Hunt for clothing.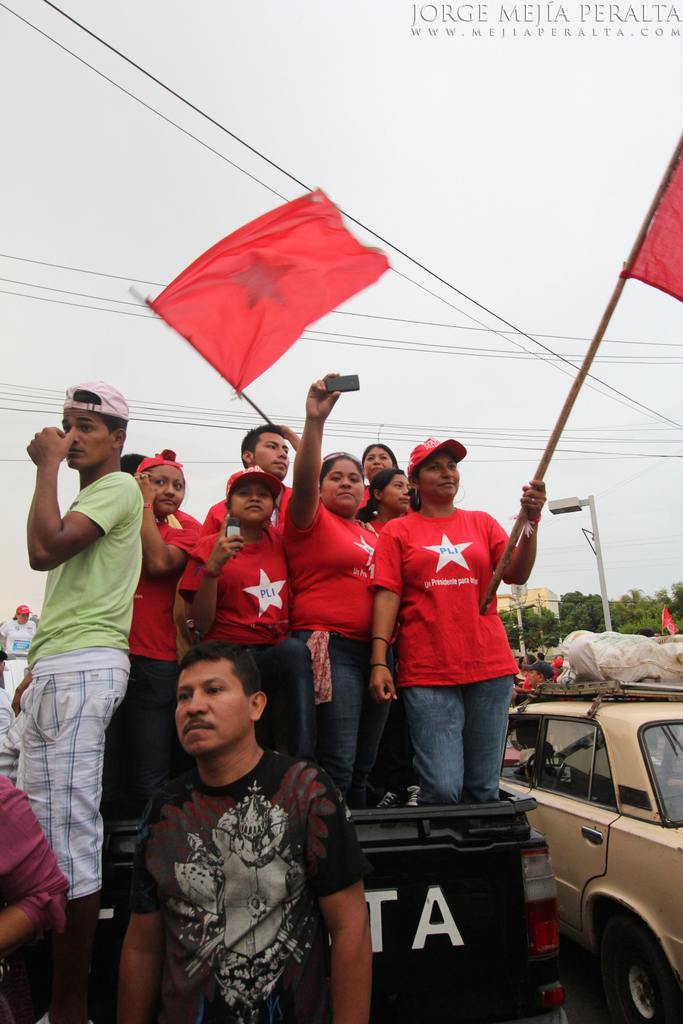
Hunted down at bbox(208, 489, 310, 545).
